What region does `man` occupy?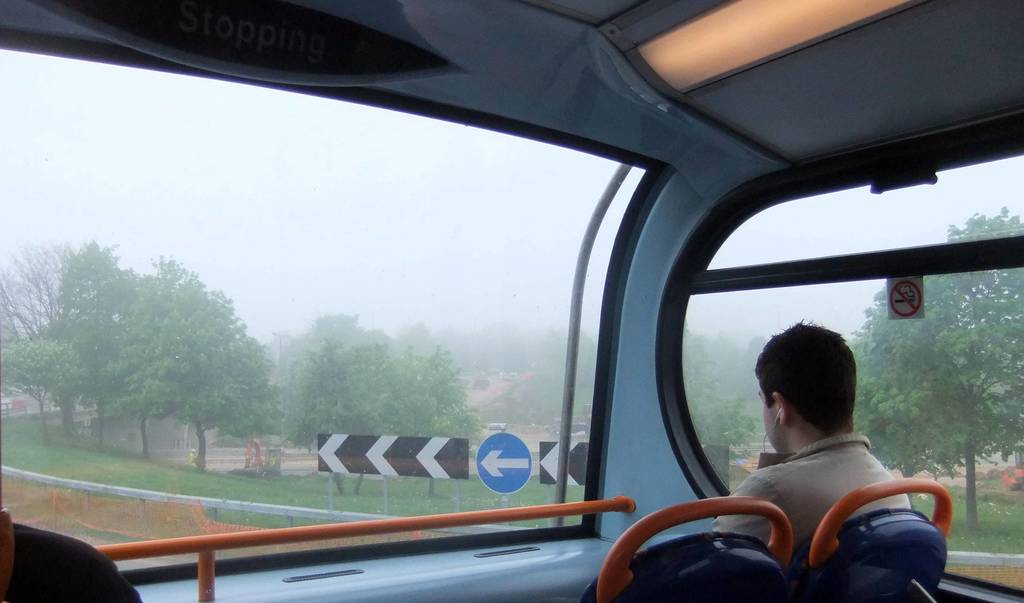
692,337,954,584.
